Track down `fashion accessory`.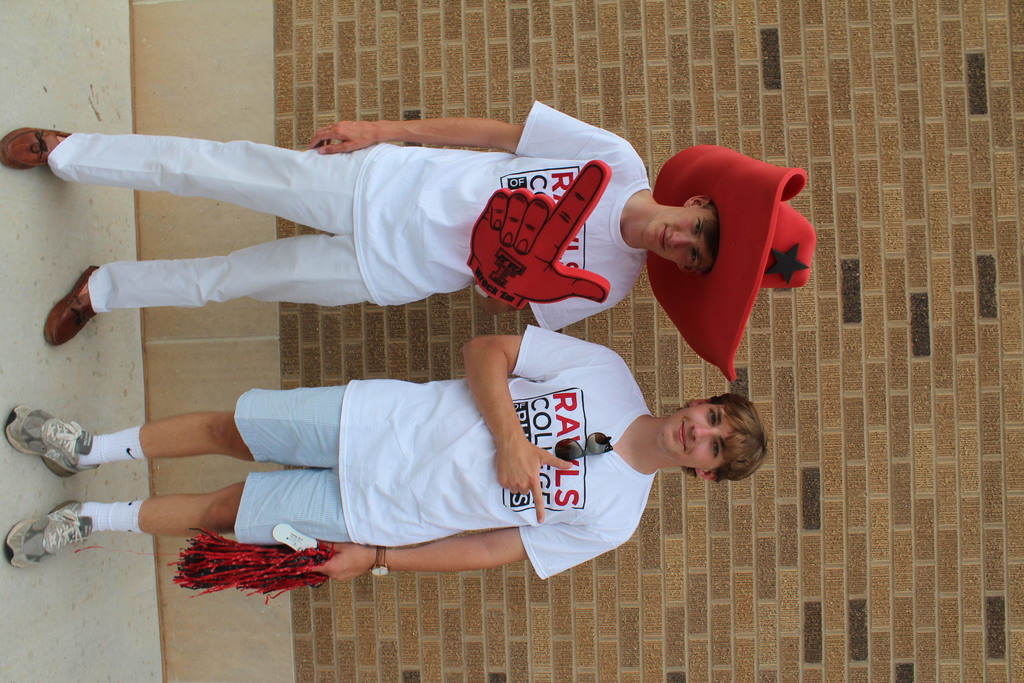
Tracked to 5/498/141/567.
